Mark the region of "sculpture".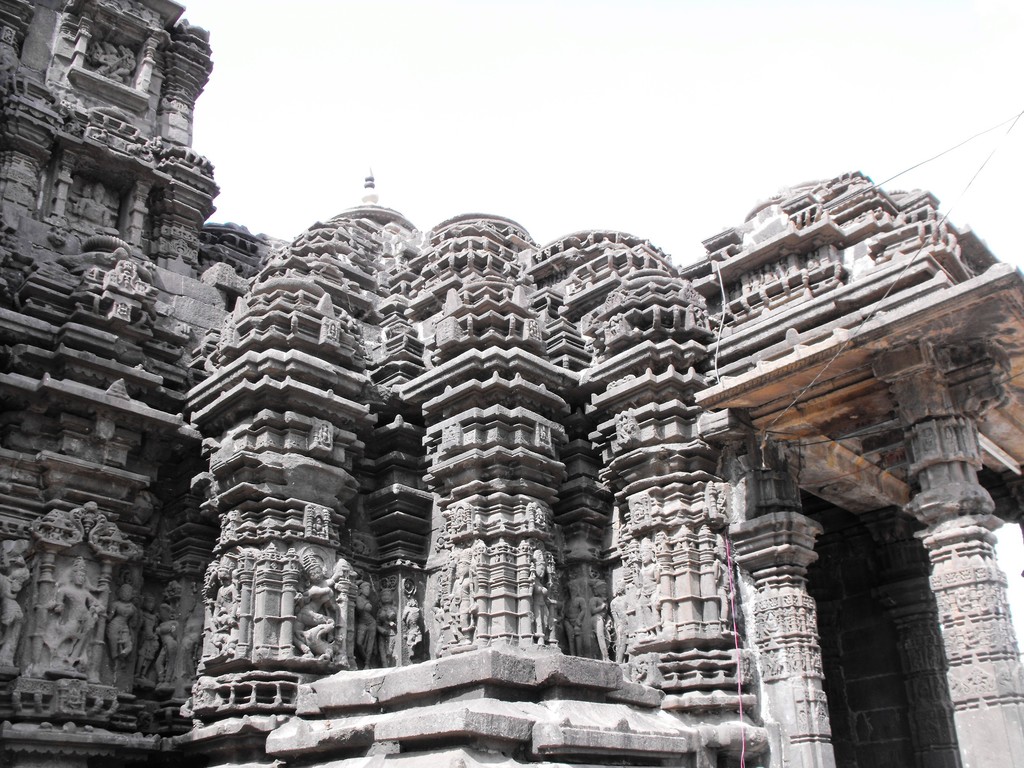
Region: <bbox>150, 601, 185, 682</bbox>.
